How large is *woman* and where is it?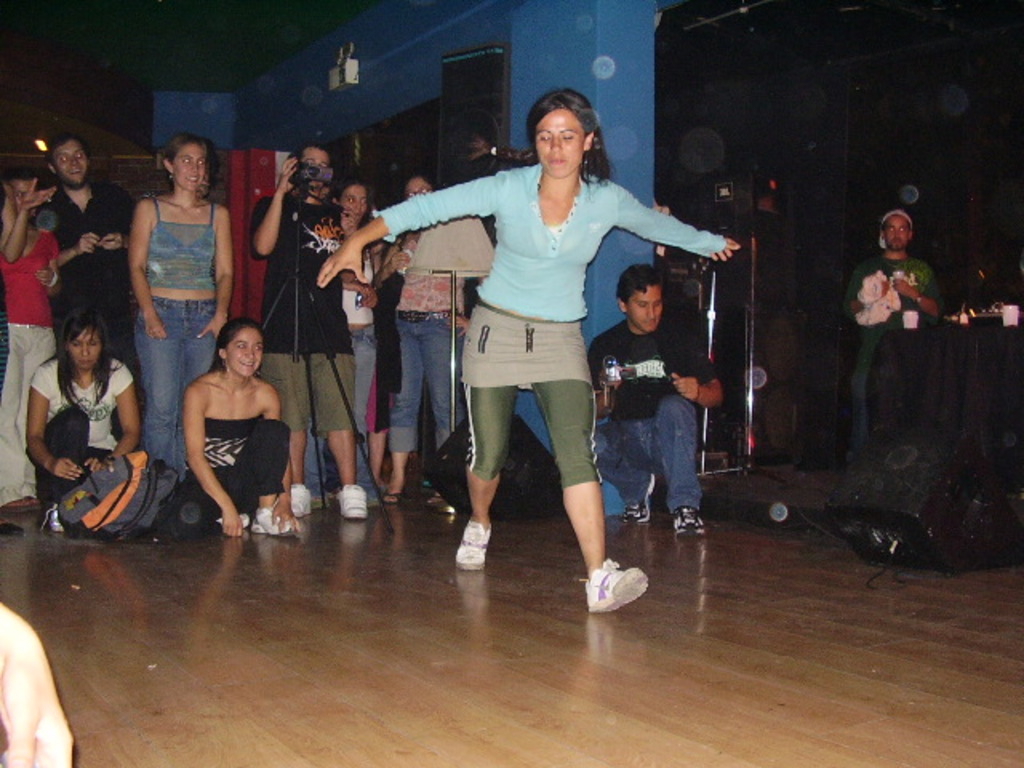
Bounding box: (left=322, top=86, right=739, bottom=611).
